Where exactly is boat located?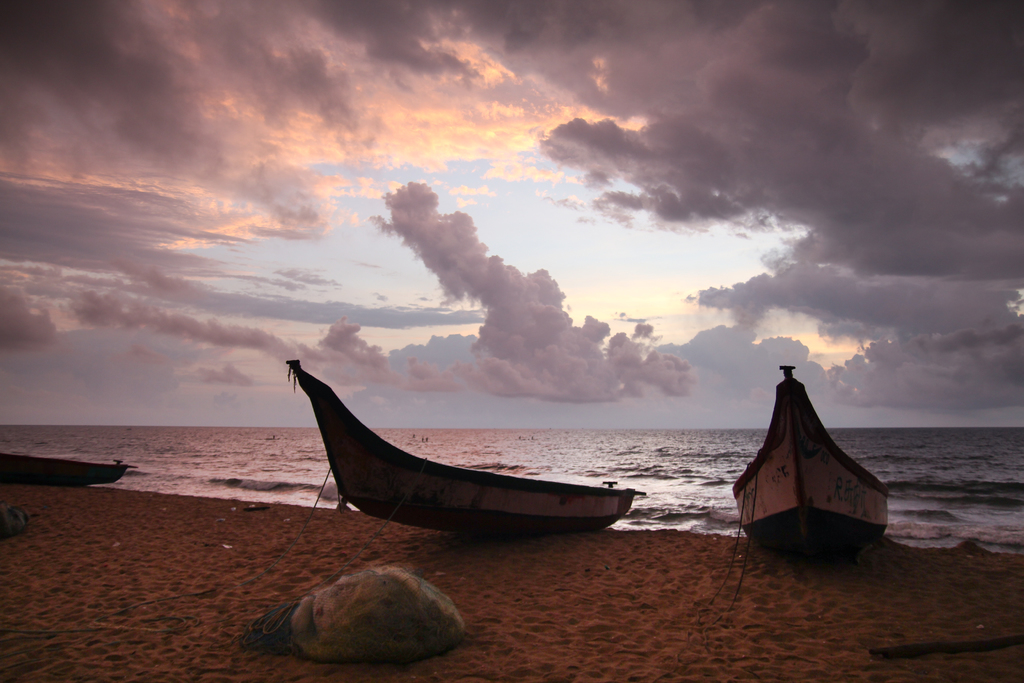
Its bounding box is locate(727, 358, 903, 561).
